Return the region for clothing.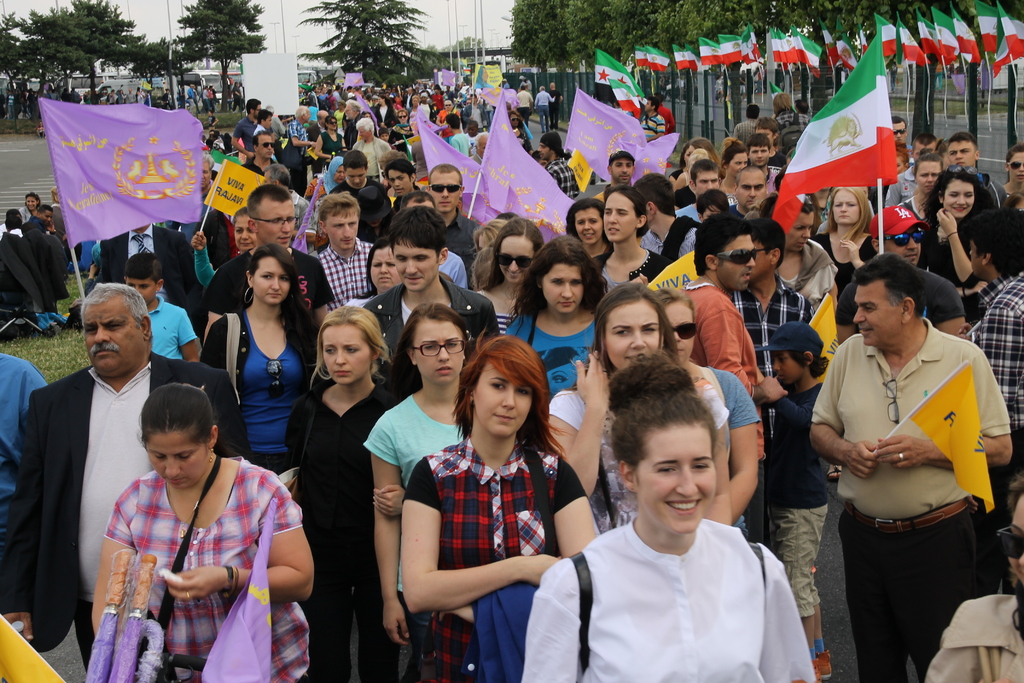
bbox=(25, 213, 47, 236).
